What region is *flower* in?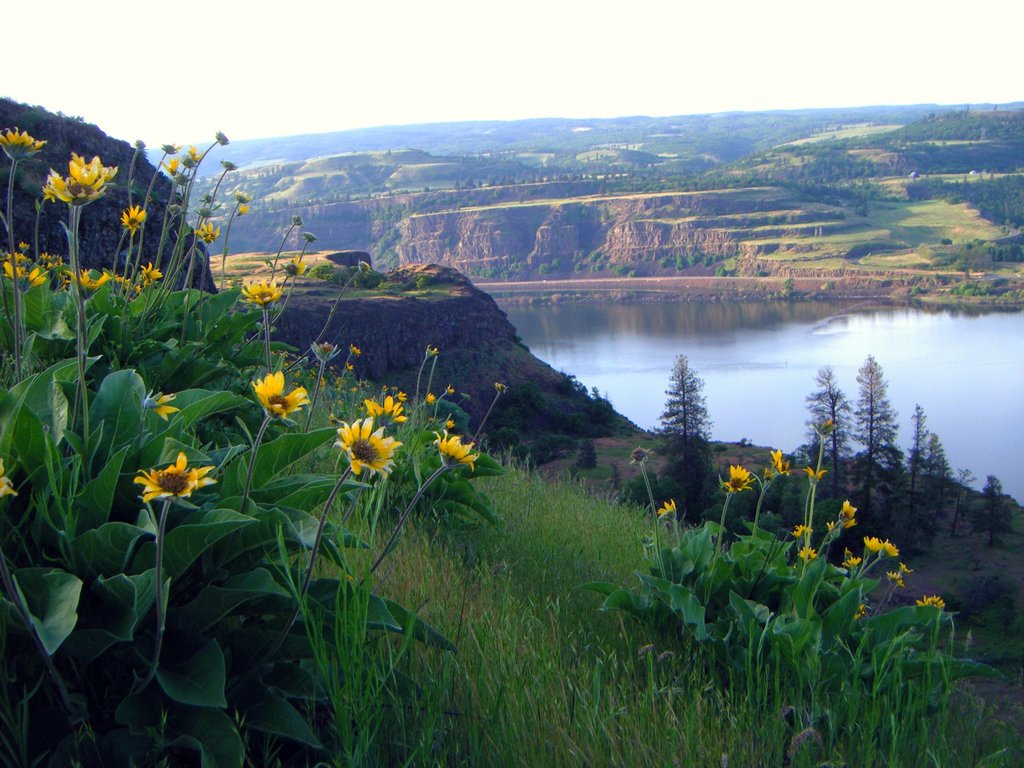
624, 441, 660, 466.
